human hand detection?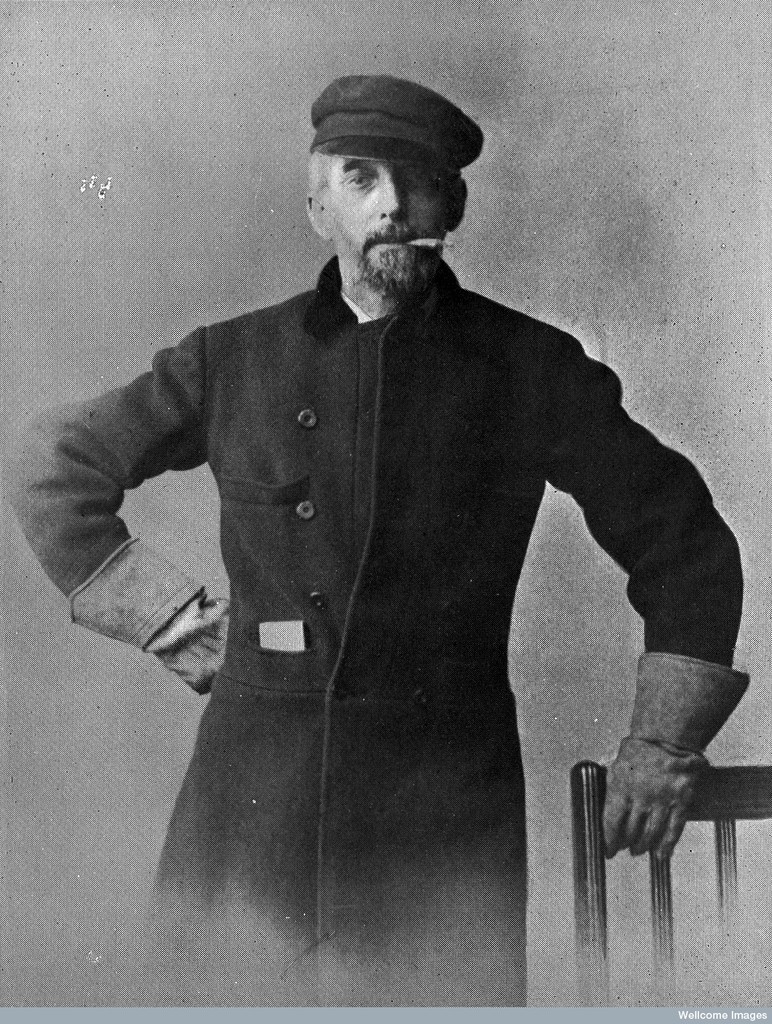
left=150, top=589, right=236, bottom=699
